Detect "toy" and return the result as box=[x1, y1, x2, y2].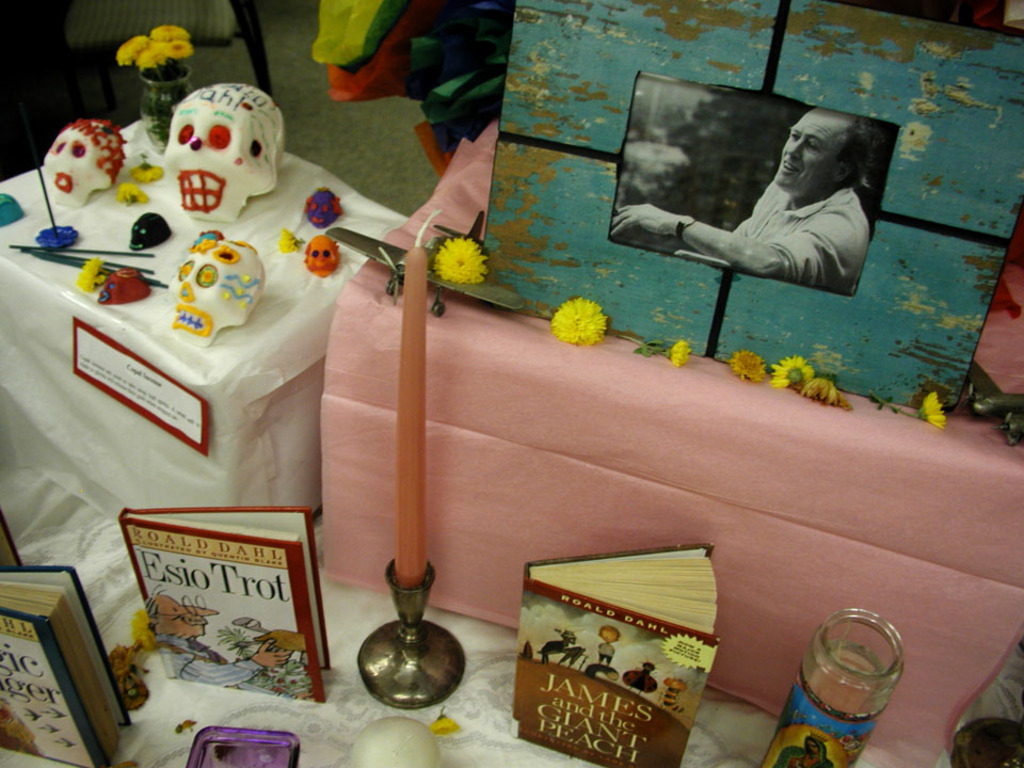
box=[97, 270, 154, 305].
